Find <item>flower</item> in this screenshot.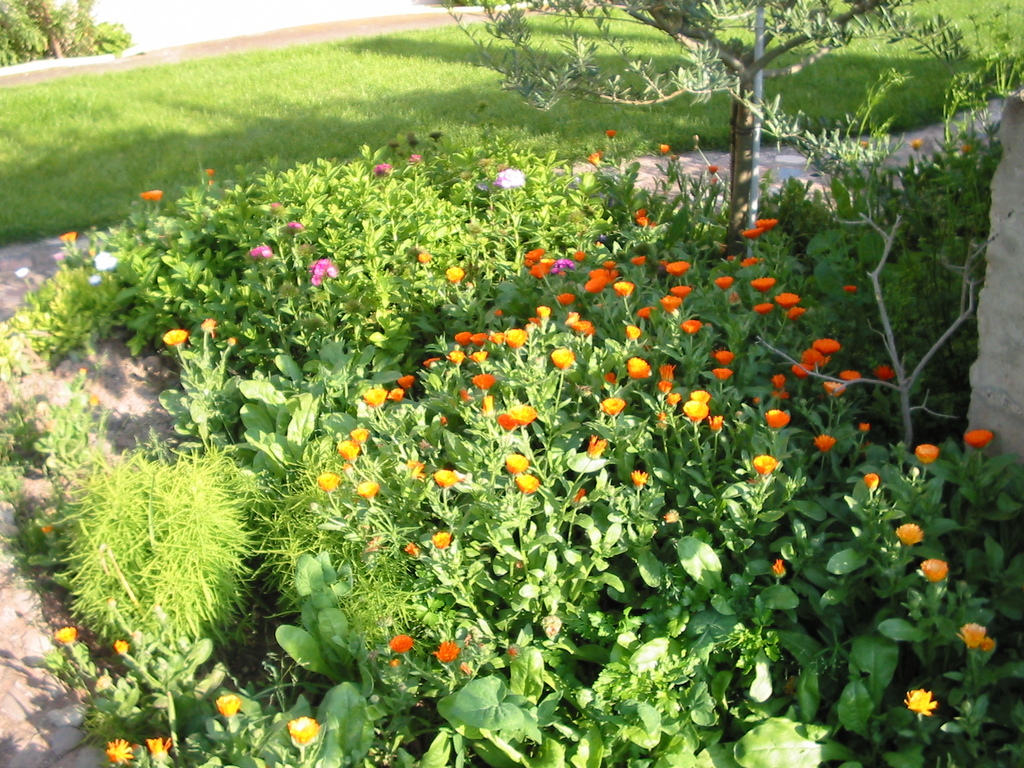
The bounding box for <item>flower</item> is <box>626,353,652,376</box>.
